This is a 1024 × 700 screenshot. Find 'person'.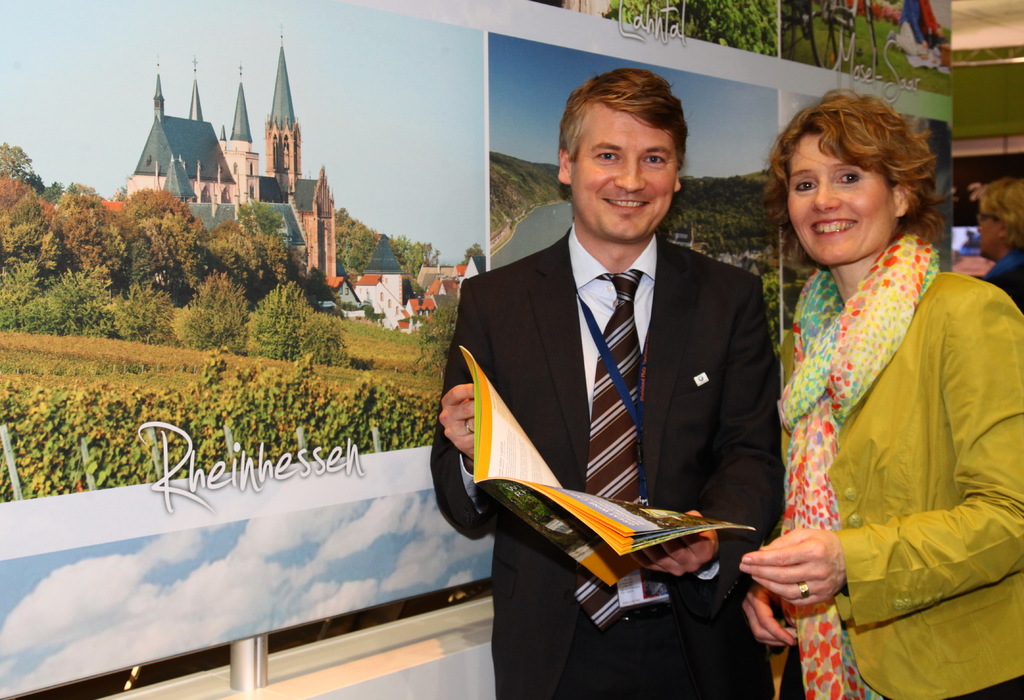
Bounding box: rect(948, 177, 1023, 314).
